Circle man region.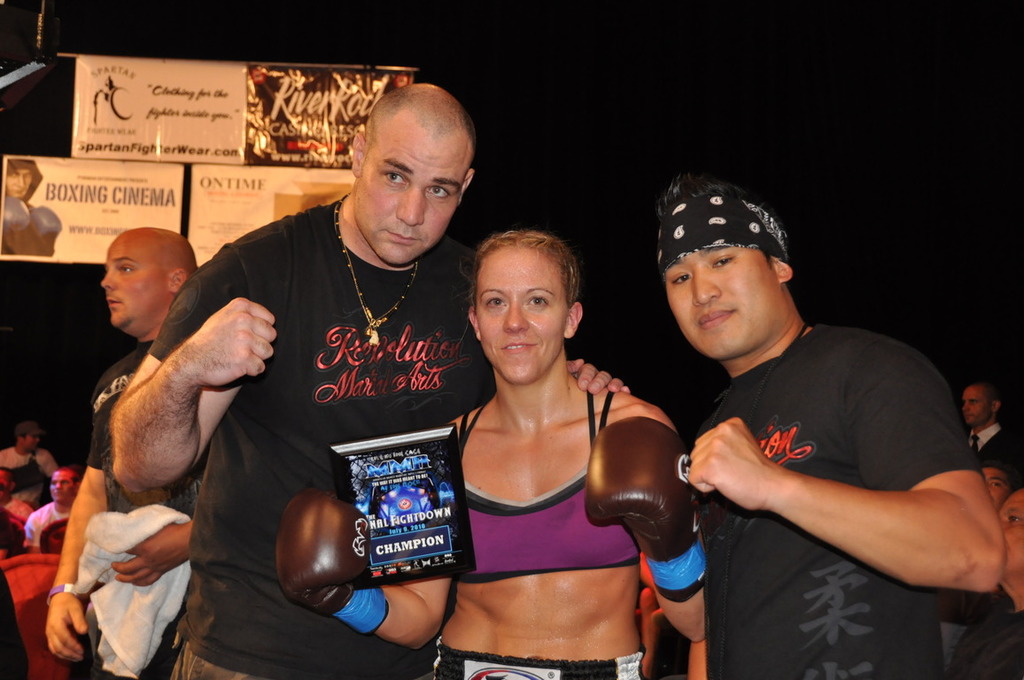
Region: 2, 422, 55, 506.
